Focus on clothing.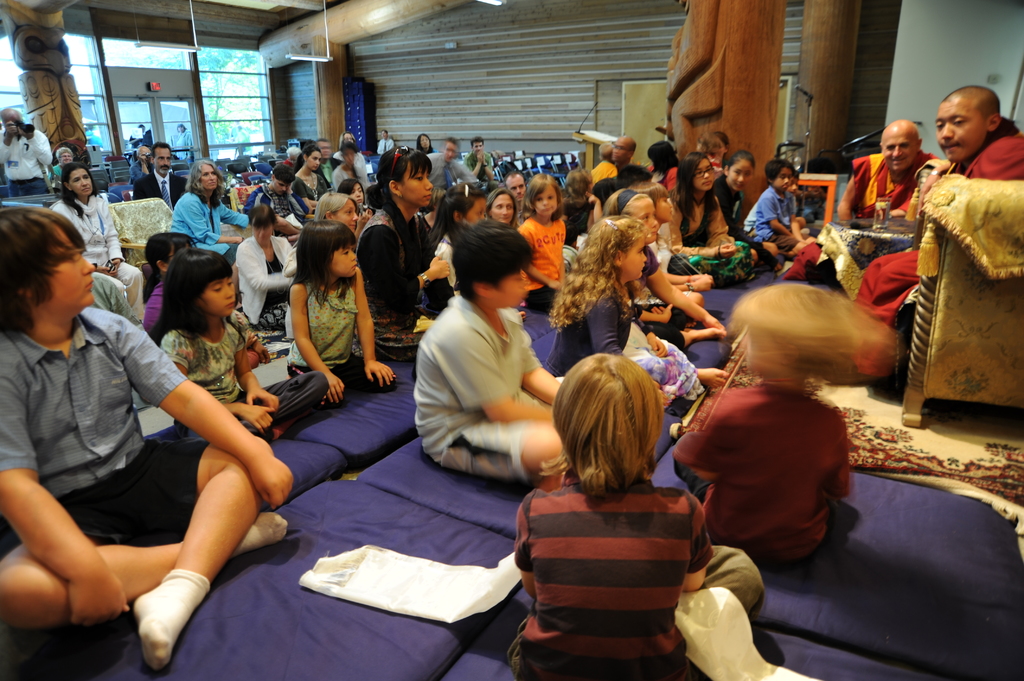
Focused at <bbox>545, 276, 650, 374</bbox>.
